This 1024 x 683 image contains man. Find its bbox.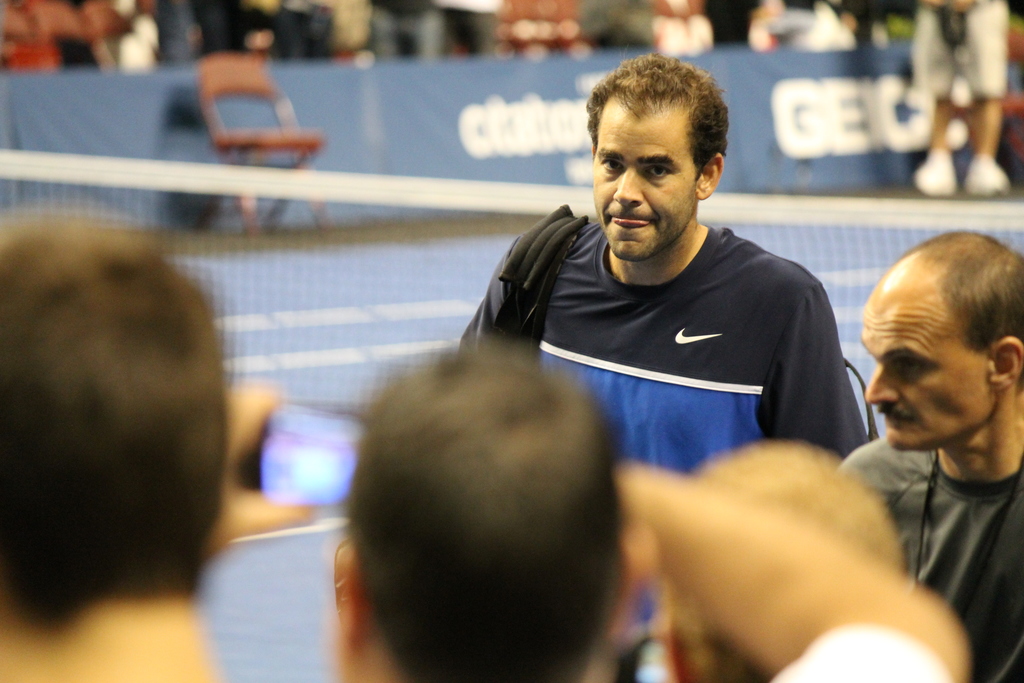
{"left": 916, "top": 0, "right": 1005, "bottom": 197}.
